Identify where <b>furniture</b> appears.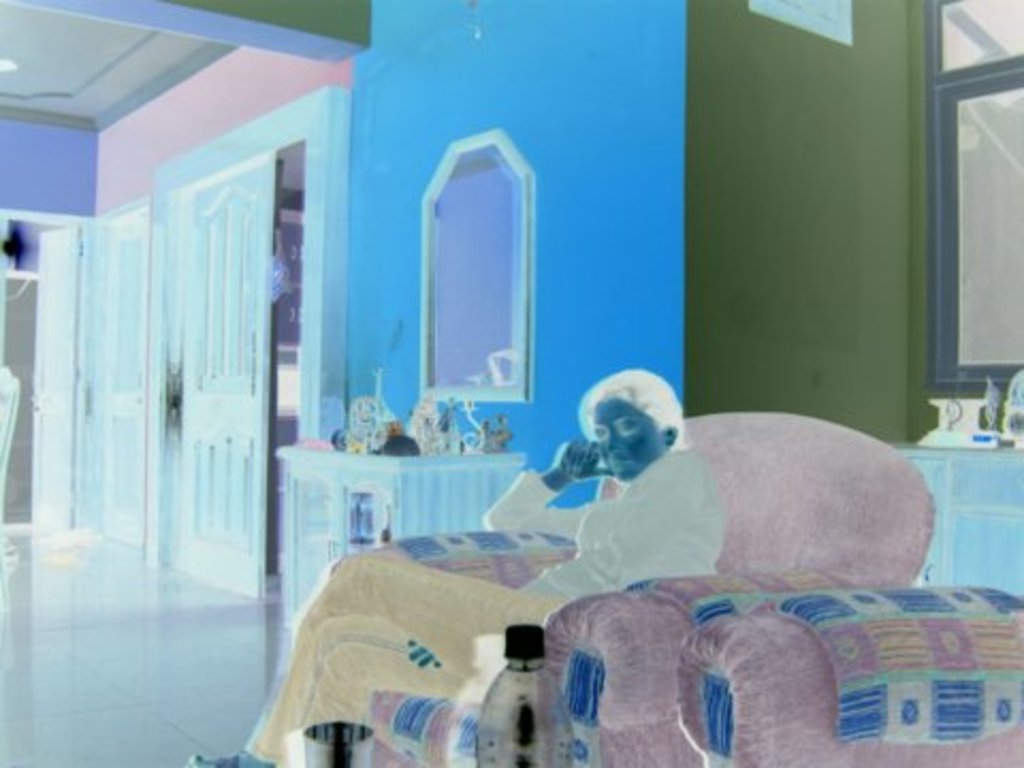
Appears at x1=271 y1=439 x2=527 y2=634.
